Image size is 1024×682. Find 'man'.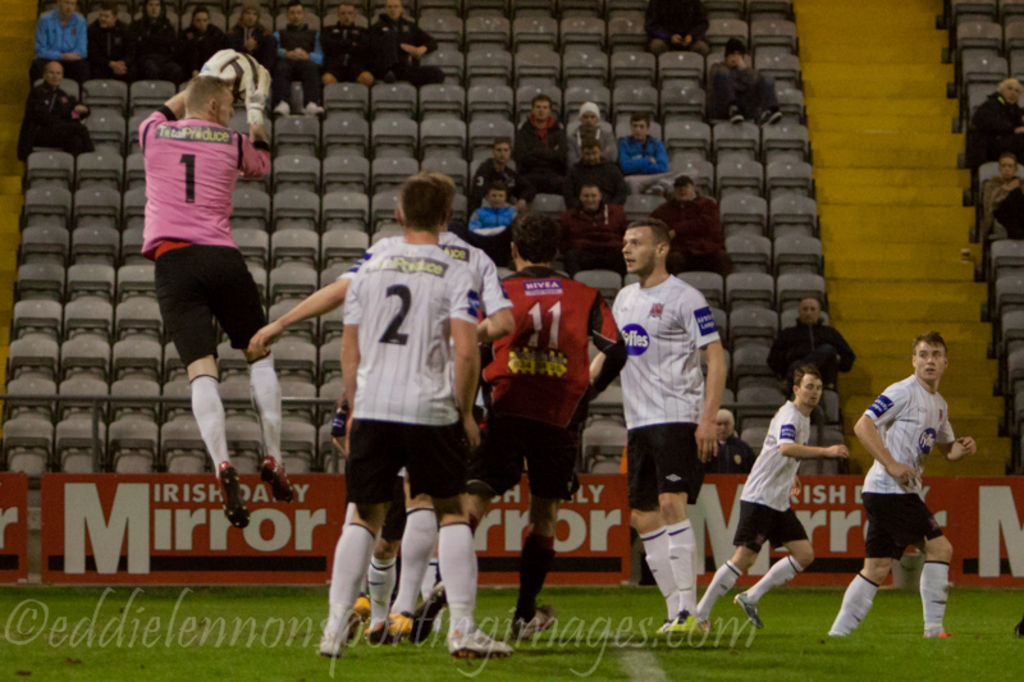
321/1/376/91.
